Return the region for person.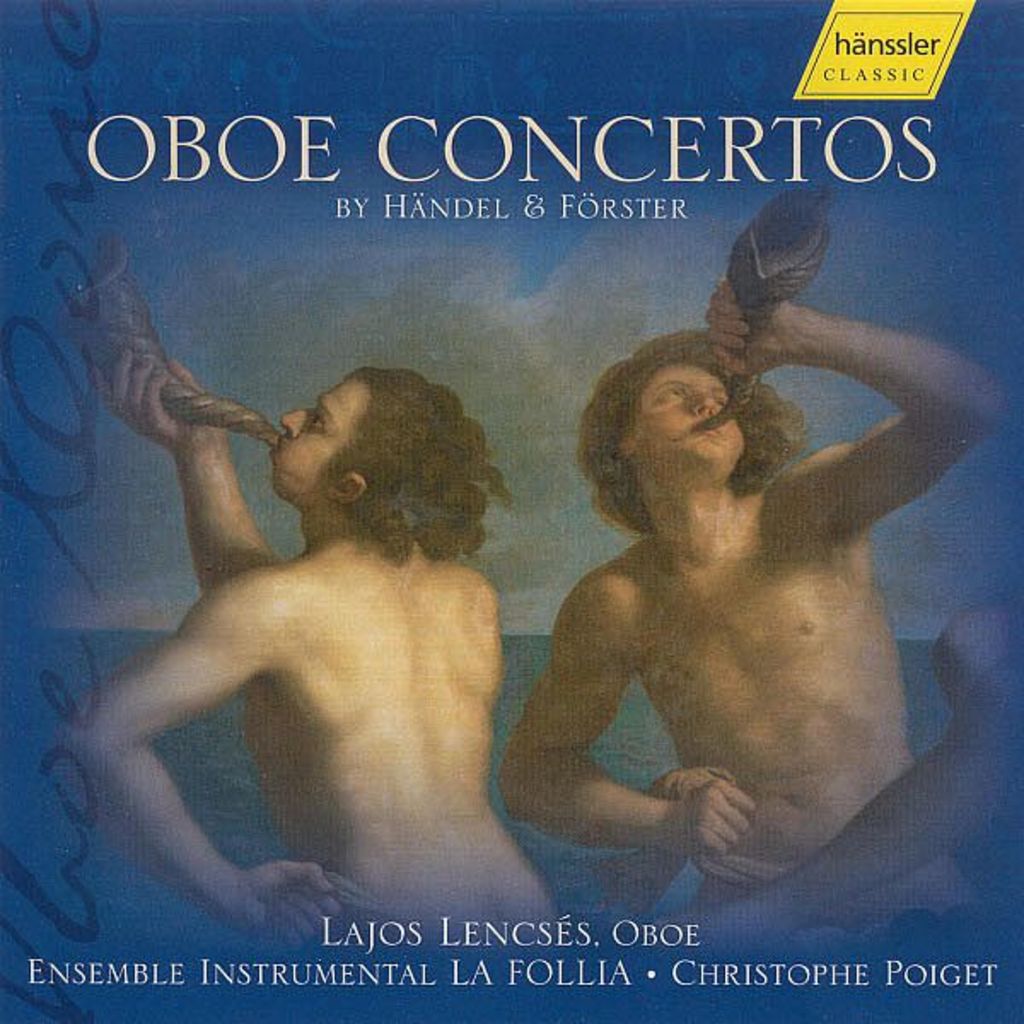
602 614 1022 971.
